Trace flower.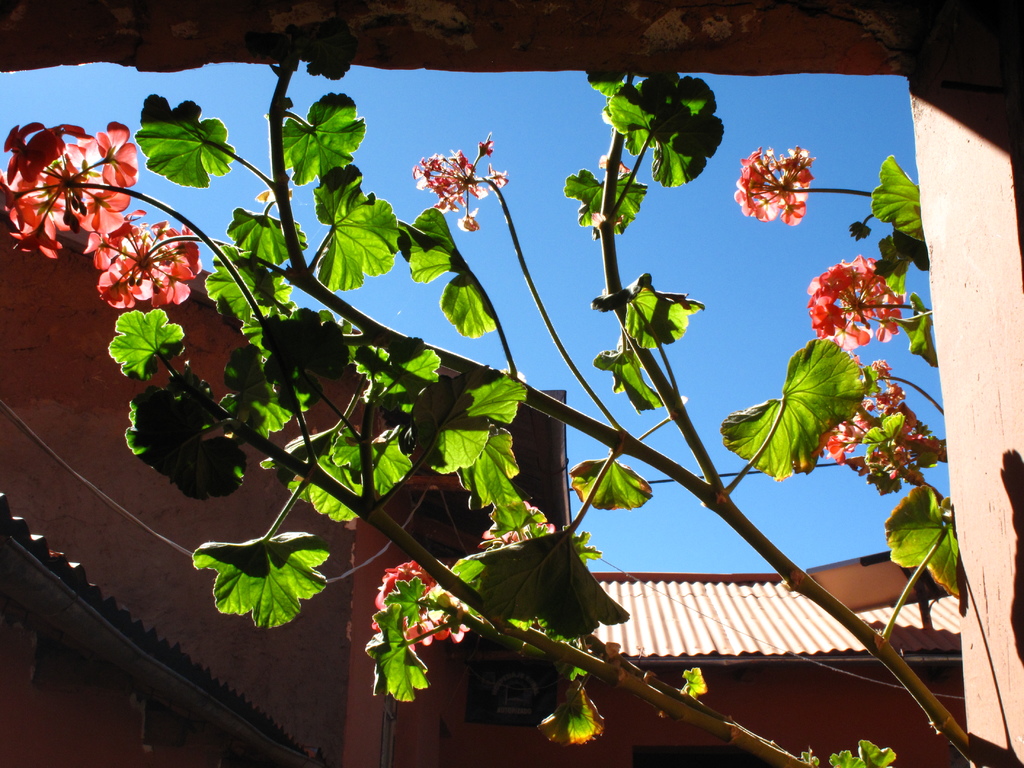
Traced to x1=804, y1=252, x2=907, y2=349.
